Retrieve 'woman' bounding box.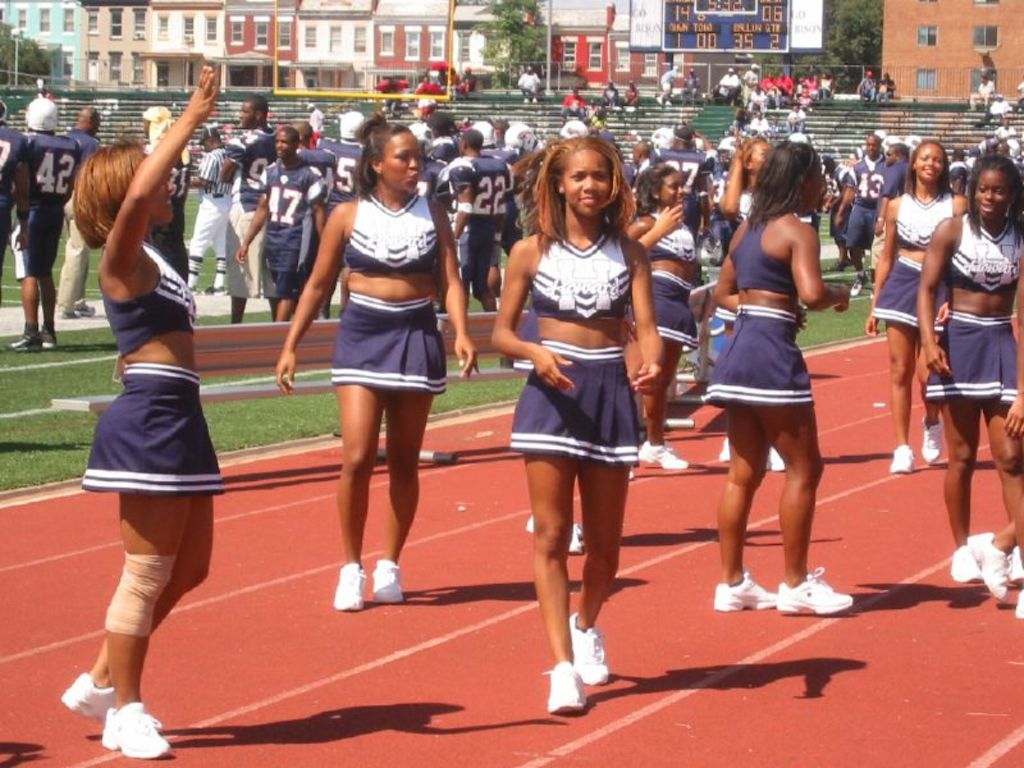
Bounding box: x1=689 y1=134 x2=849 y2=635.
